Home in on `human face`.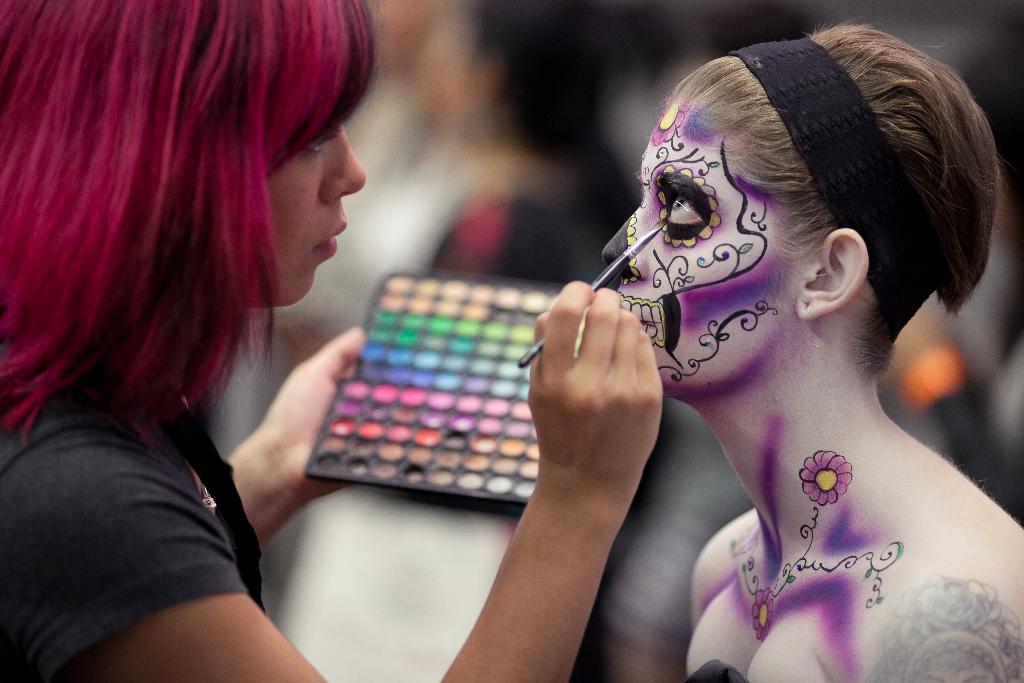
Homed in at 252, 105, 364, 299.
